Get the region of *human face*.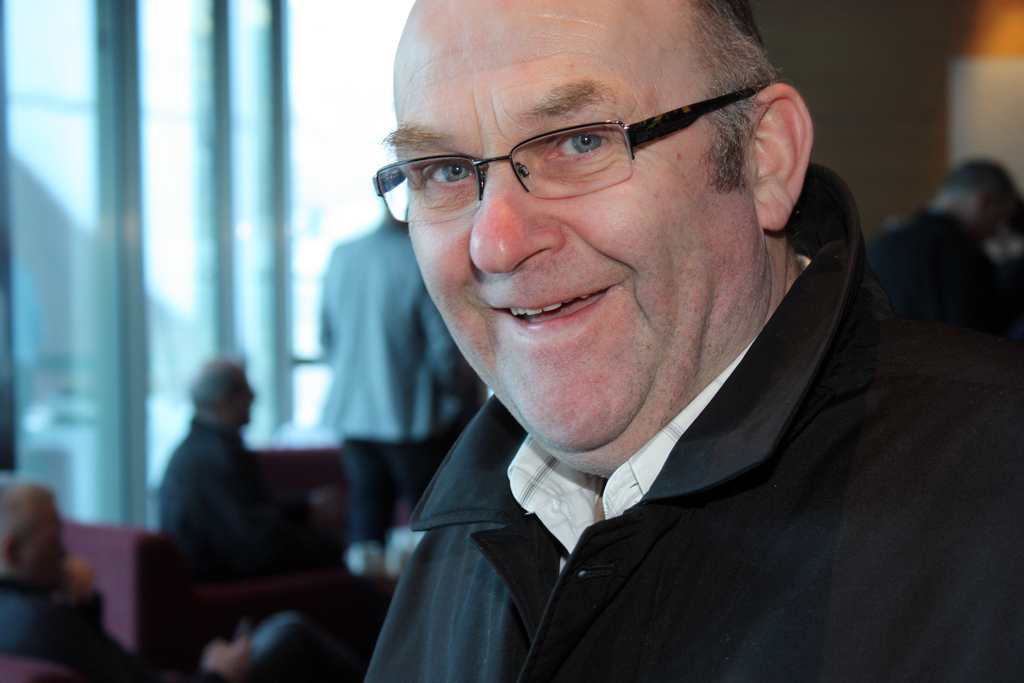
box=[380, 0, 759, 462].
